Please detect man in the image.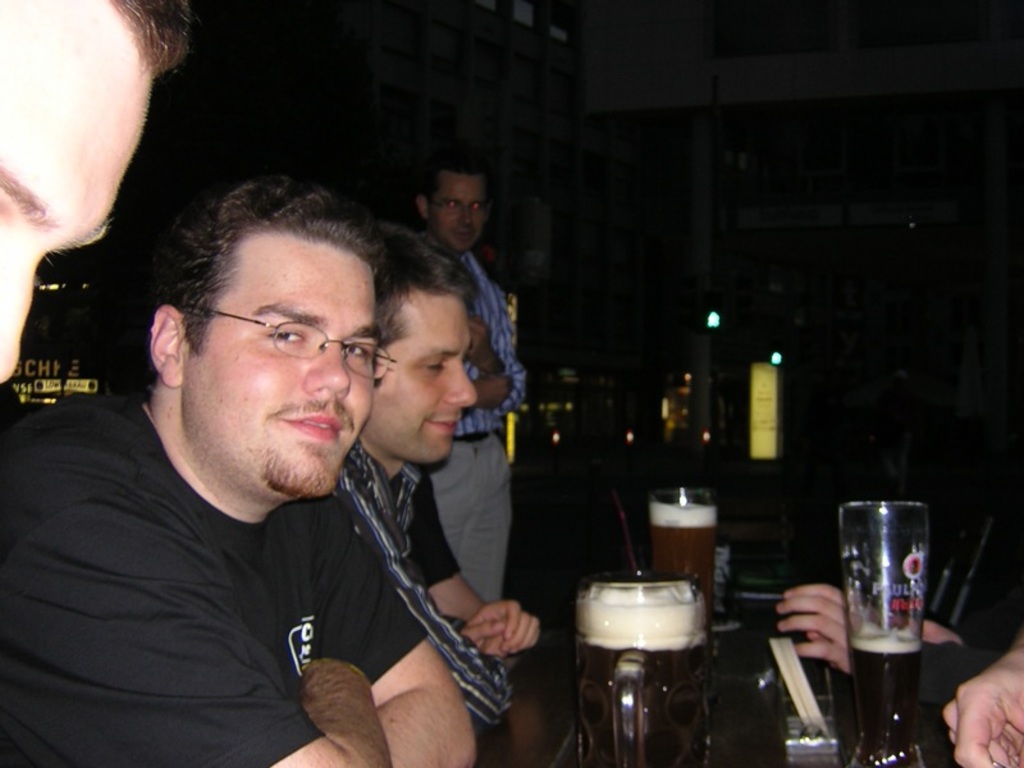
(407, 466, 541, 659).
